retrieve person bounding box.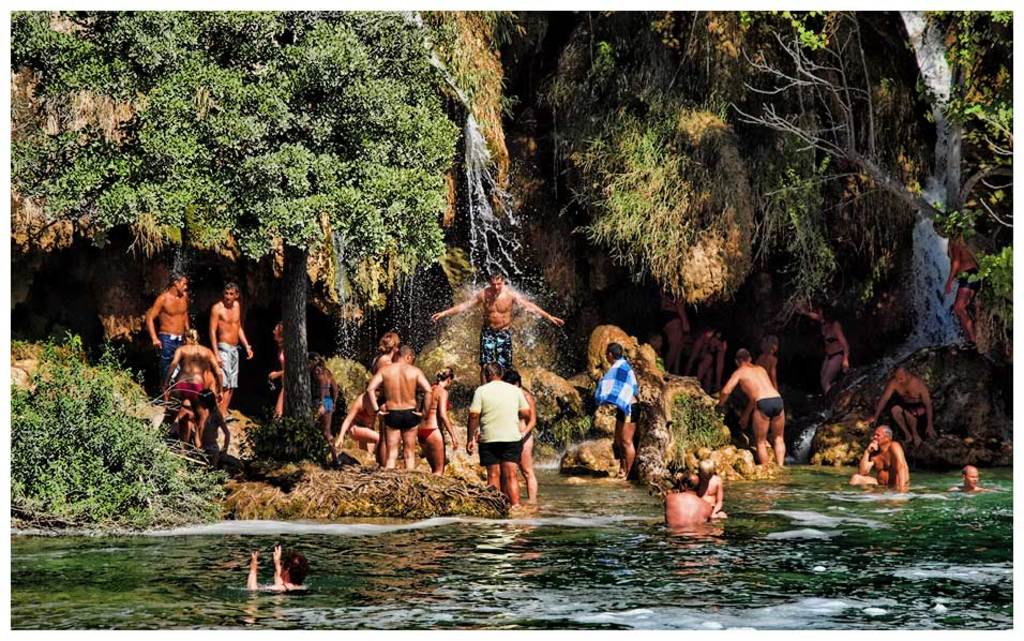
Bounding box: bbox=[245, 545, 311, 588].
